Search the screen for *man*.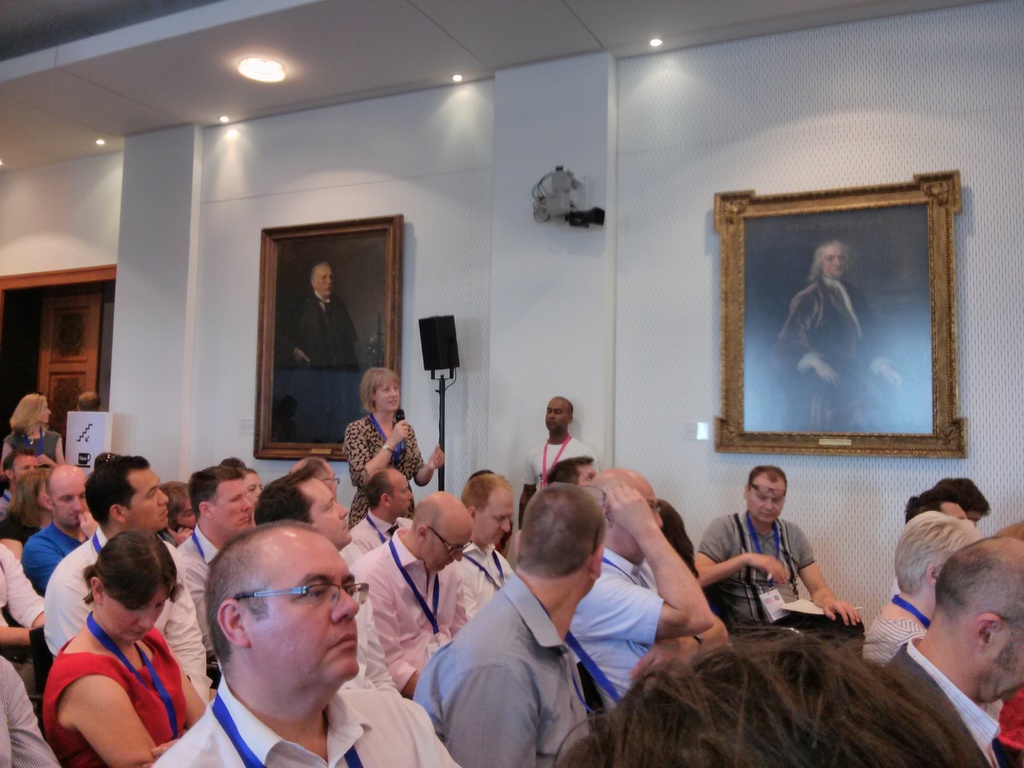
Found at <box>764,241,913,434</box>.
